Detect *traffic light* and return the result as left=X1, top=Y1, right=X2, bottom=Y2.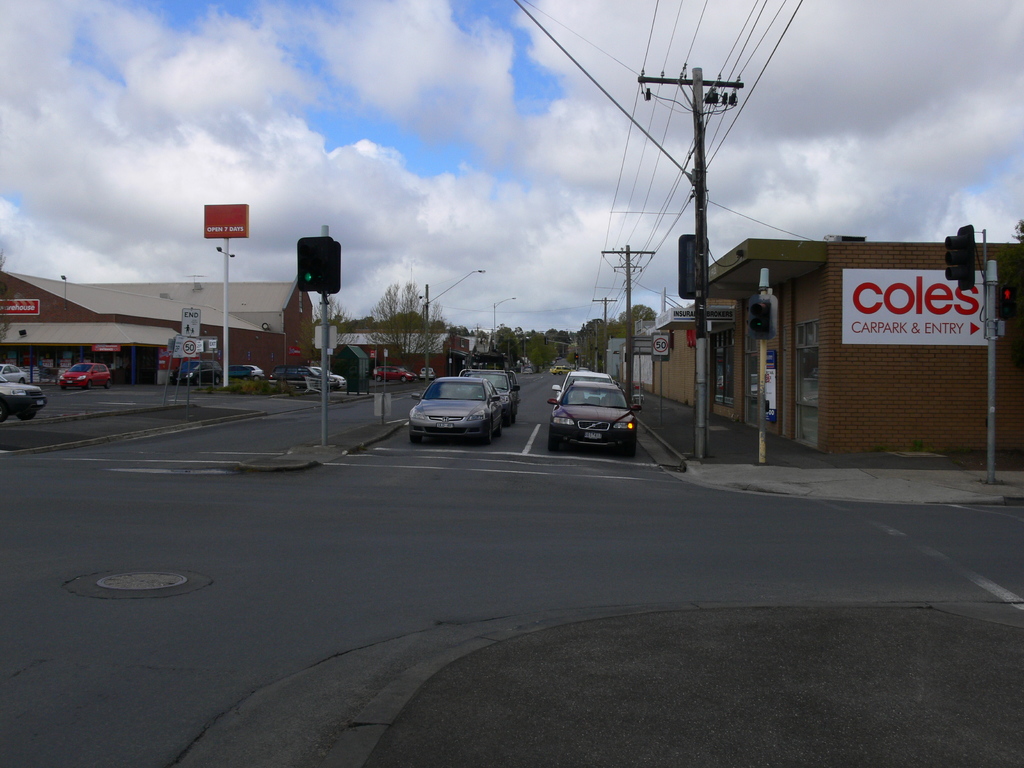
left=945, top=223, right=976, bottom=293.
